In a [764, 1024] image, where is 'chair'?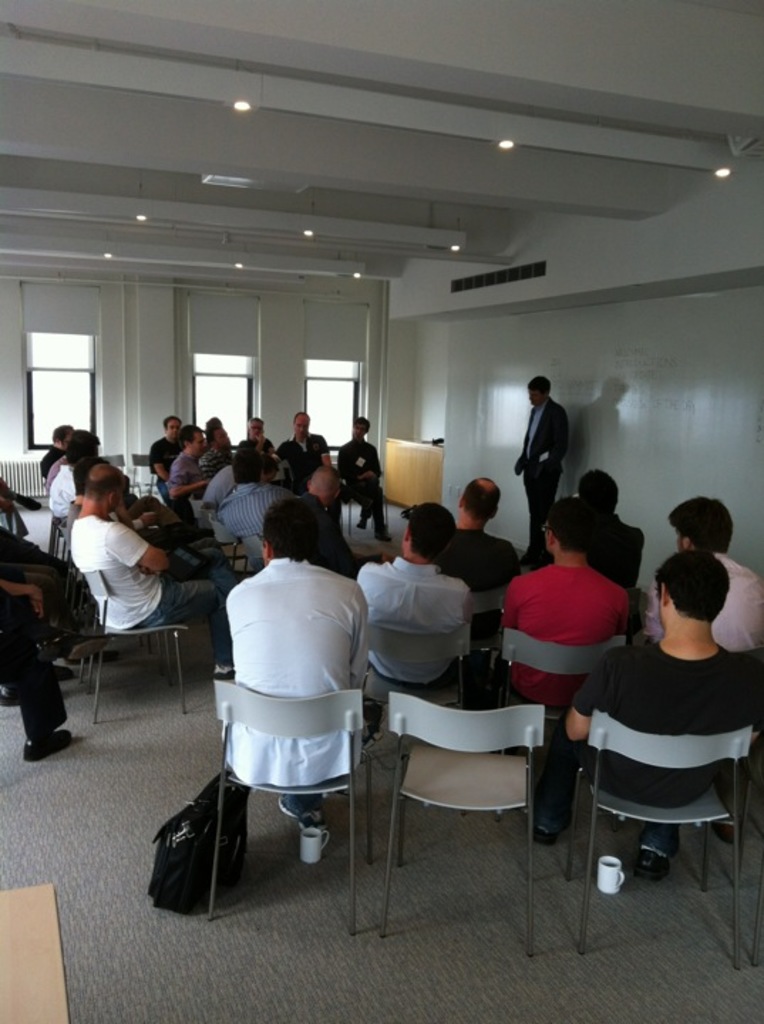
crop(77, 569, 188, 730).
